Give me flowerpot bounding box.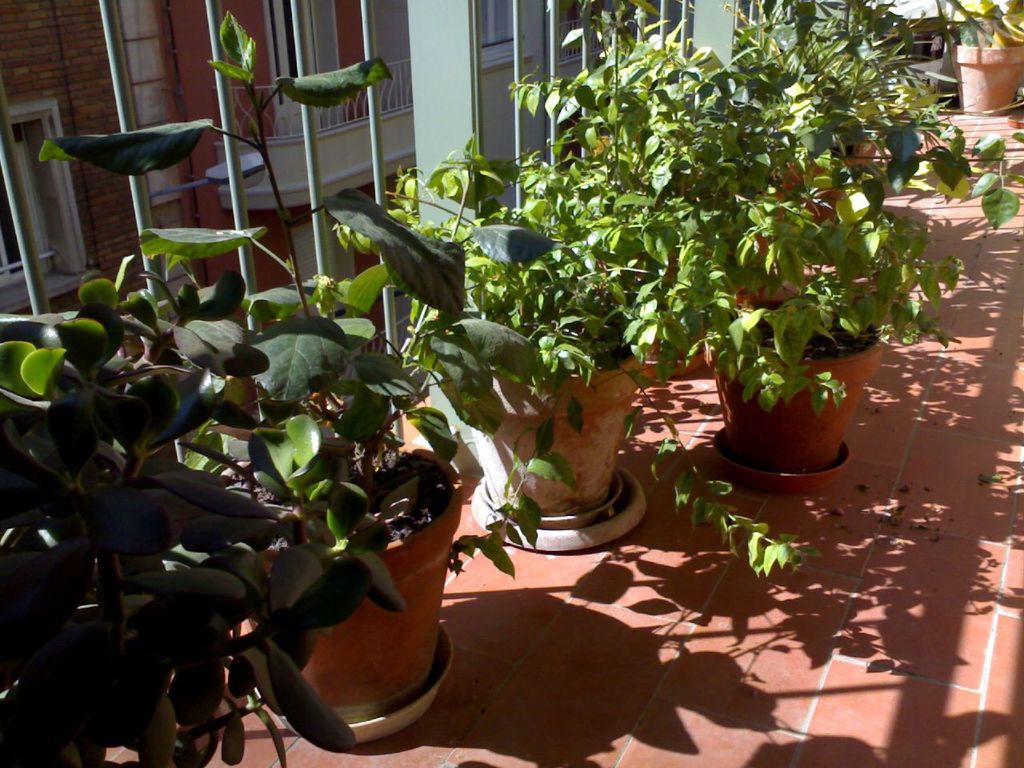
l=512, t=366, r=649, b=556.
